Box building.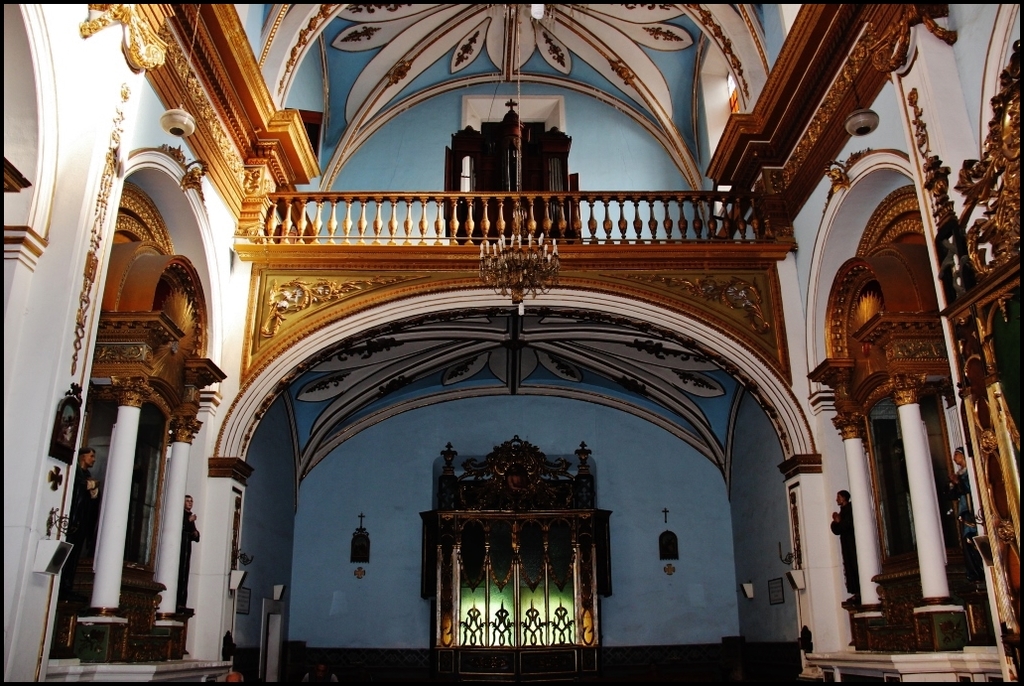
[left=0, top=0, right=1023, bottom=685].
